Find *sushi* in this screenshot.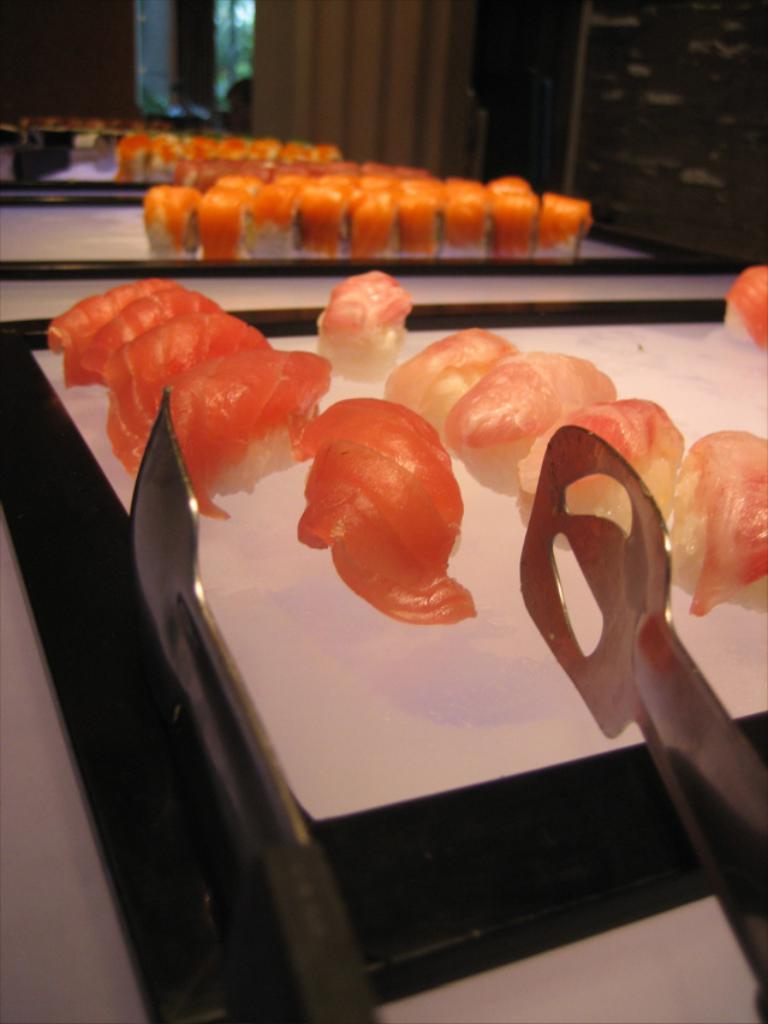
The bounding box for *sushi* is BBox(388, 329, 512, 424).
